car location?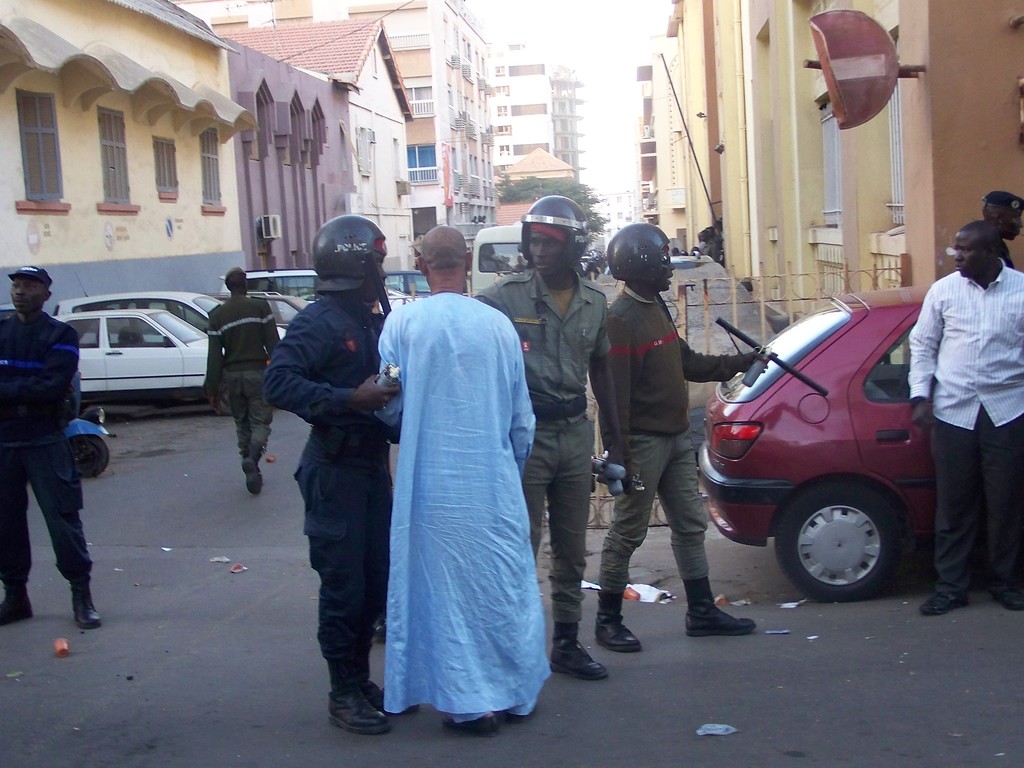
Rect(675, 291, 966, 610)
